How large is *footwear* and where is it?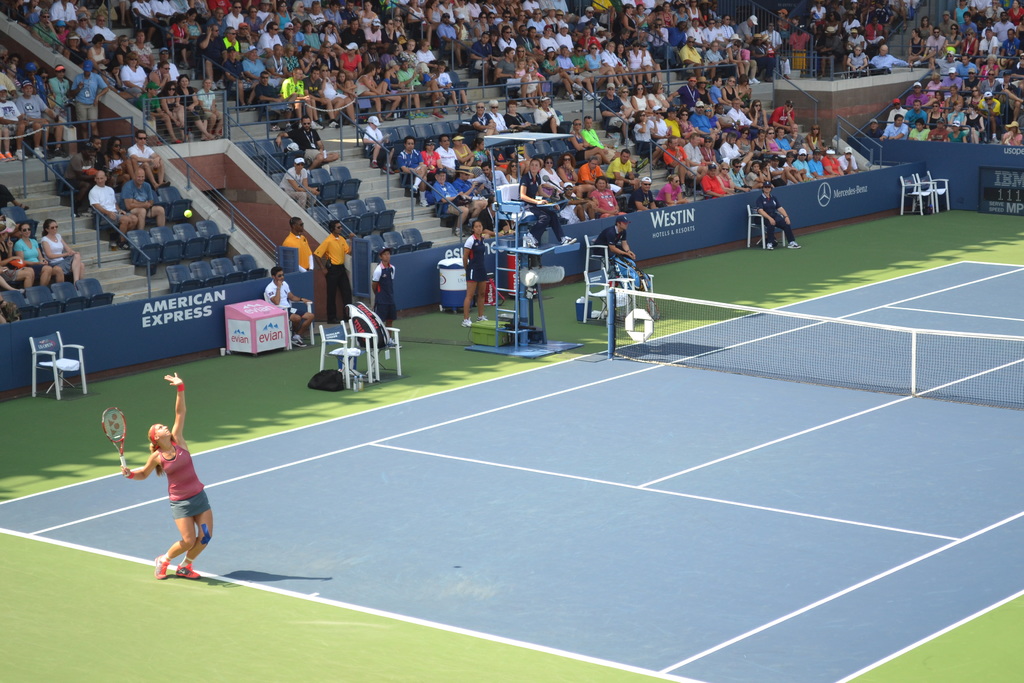
Bounding box: x1=286 y1=123 x2=294 y2=133.
